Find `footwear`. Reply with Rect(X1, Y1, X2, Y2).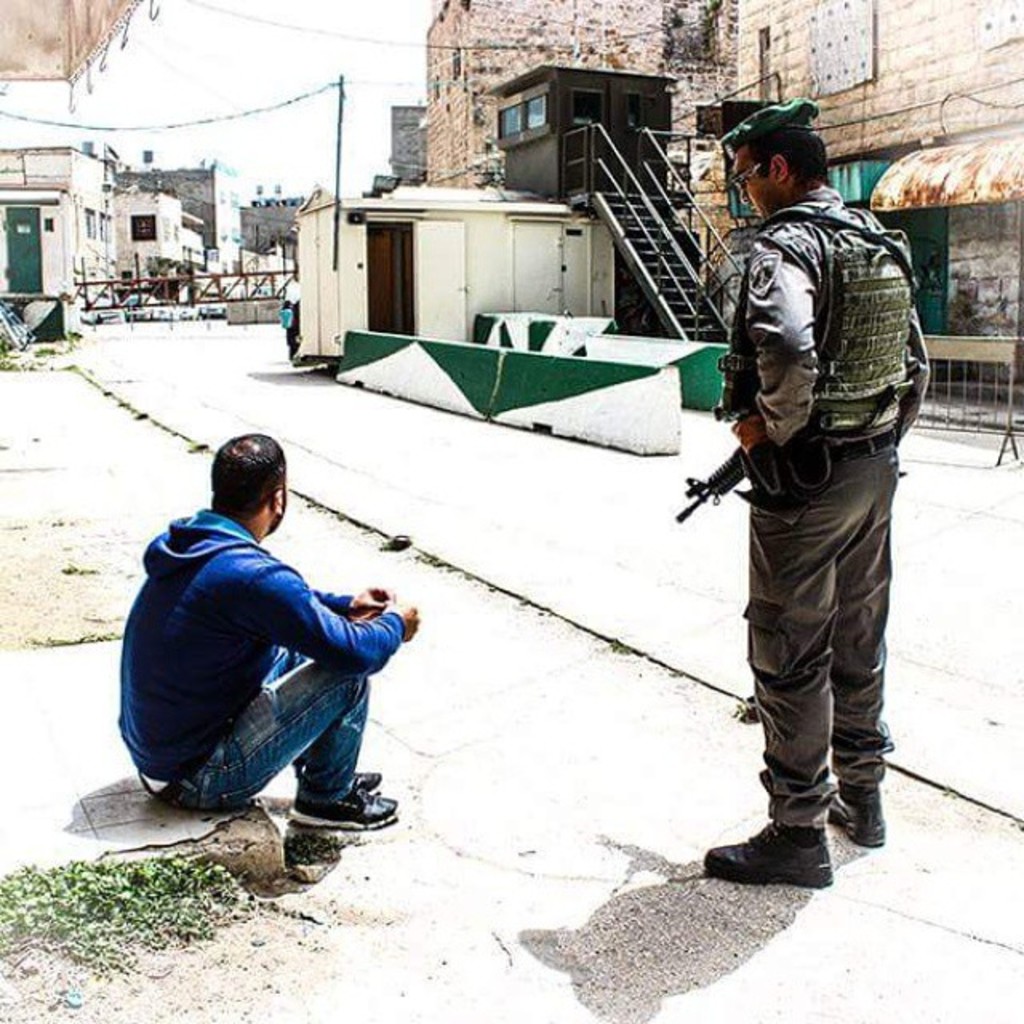
Rect(290, 787, 400, 832).
